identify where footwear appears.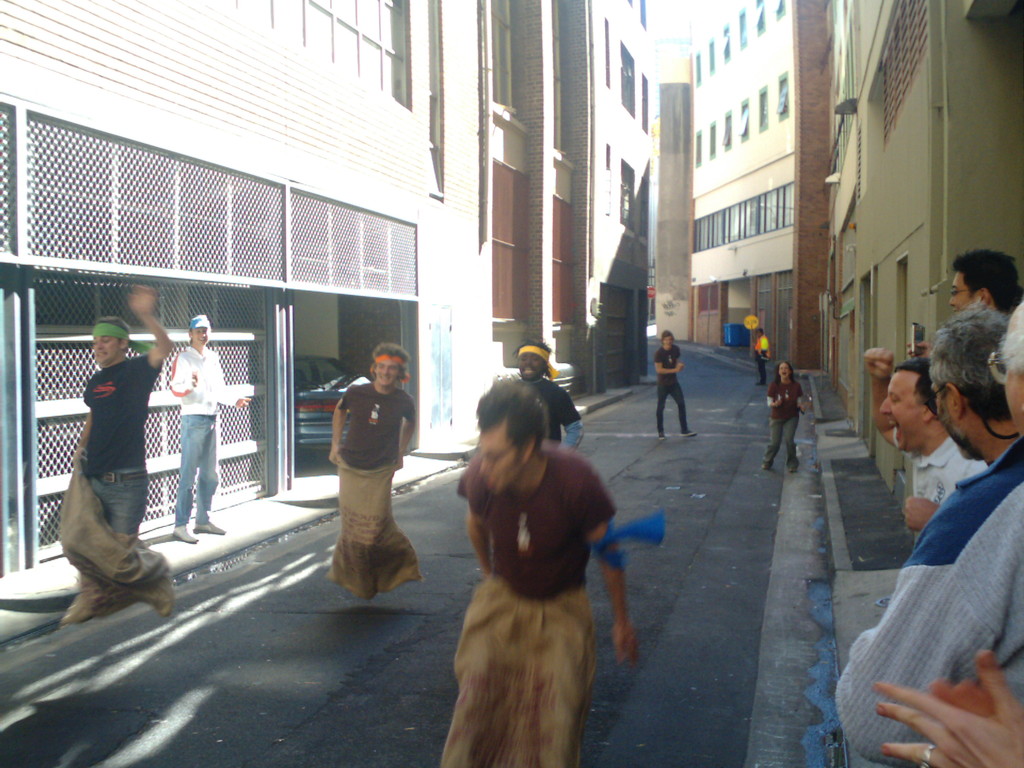
Appears at x1=660, y1=434, x2=664, y2=436.
